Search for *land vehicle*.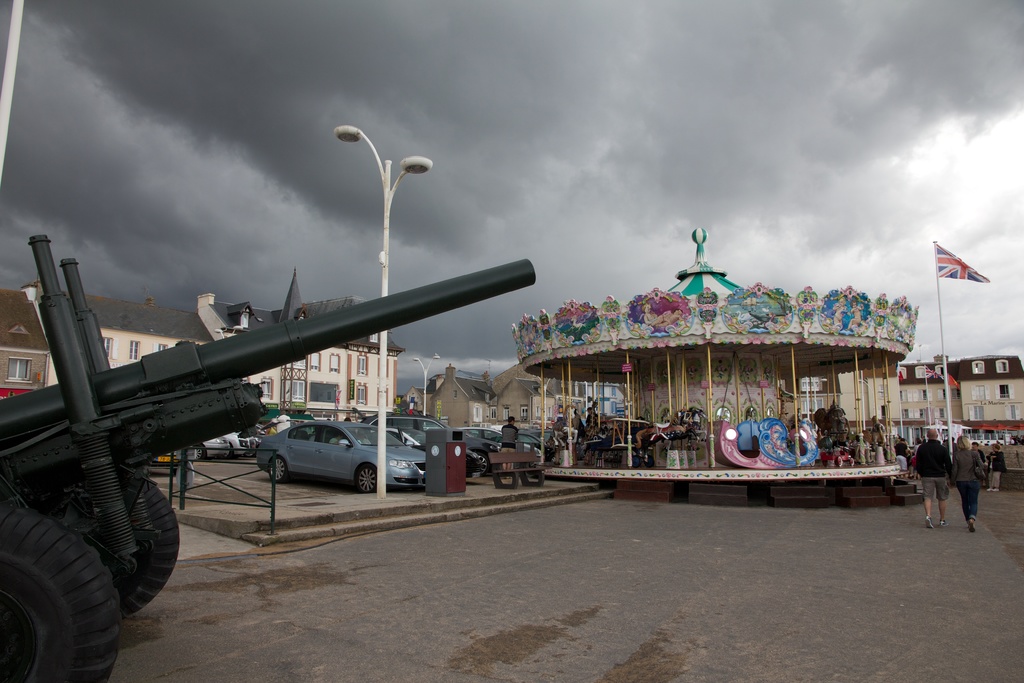
Found at box(196, 435, 226, 461).
